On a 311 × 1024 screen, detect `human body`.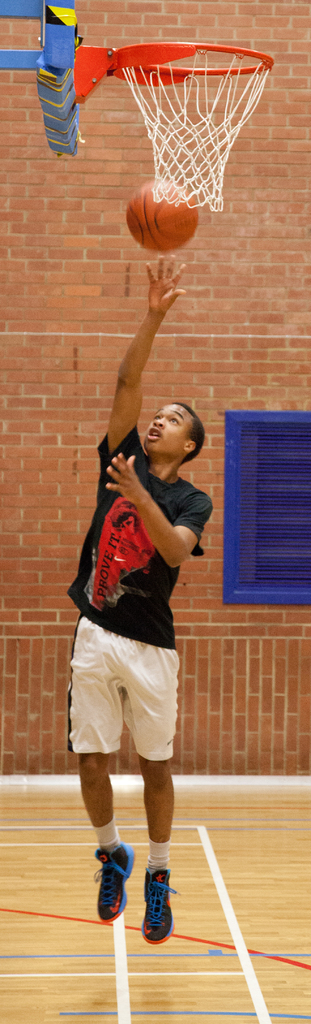
bbox=[62, 249, 214, 945].
